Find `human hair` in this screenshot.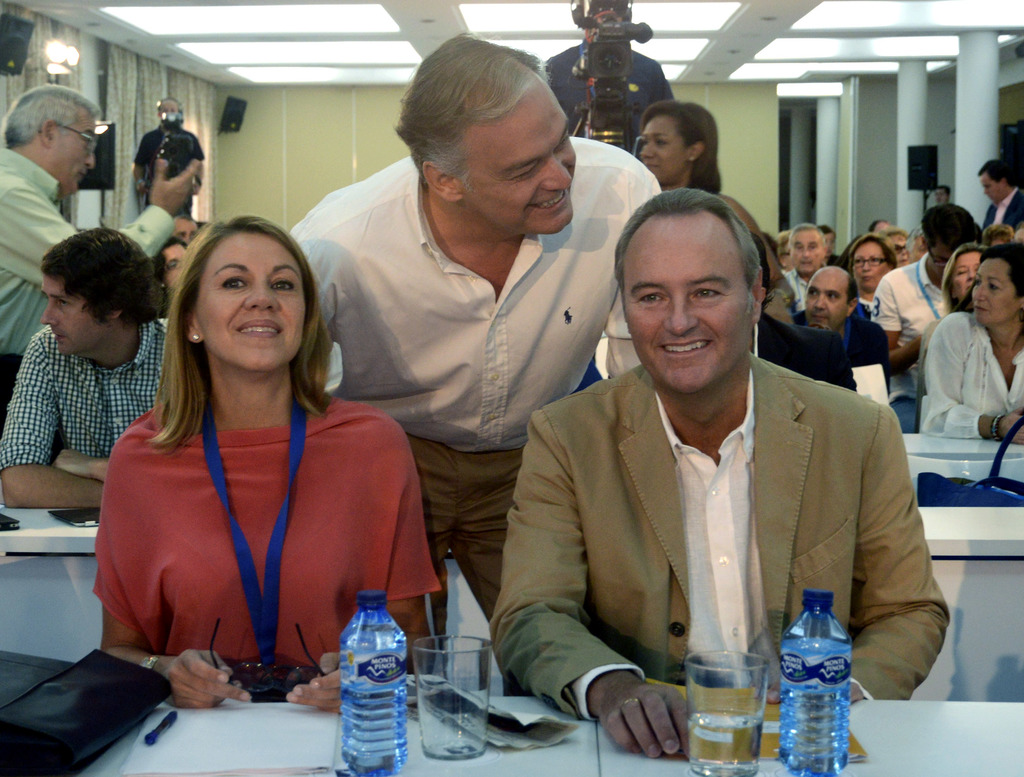
The bounding box for `human hair` is (143, 211, 332, 454).
